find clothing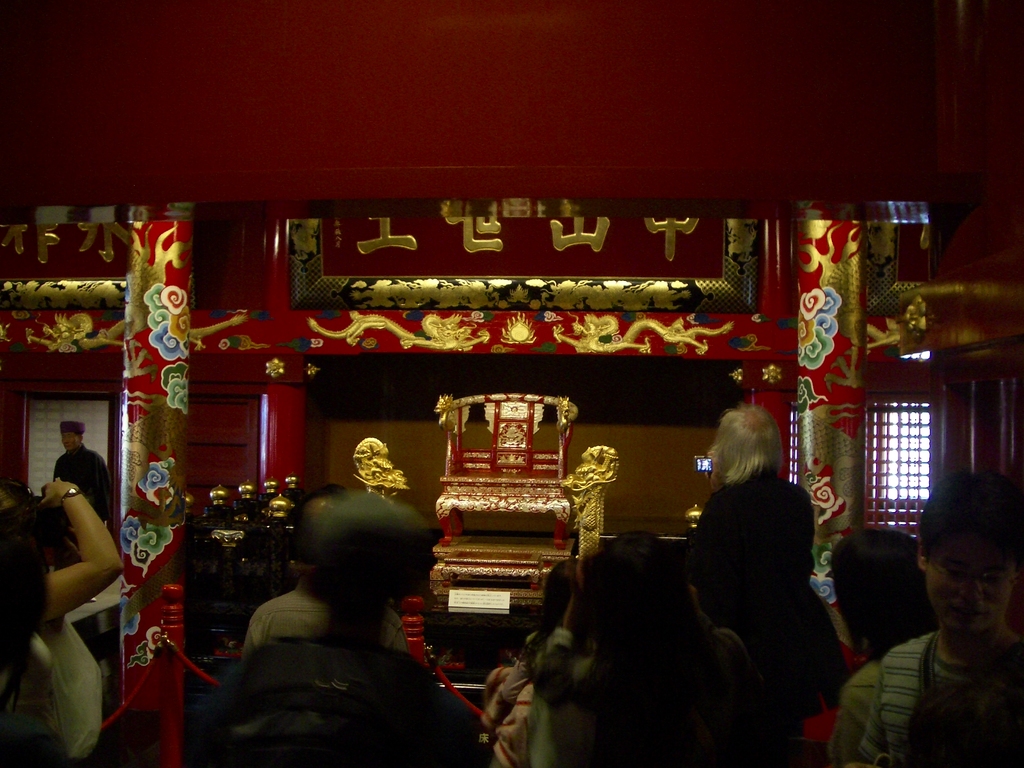
(869,633,1023,767)
